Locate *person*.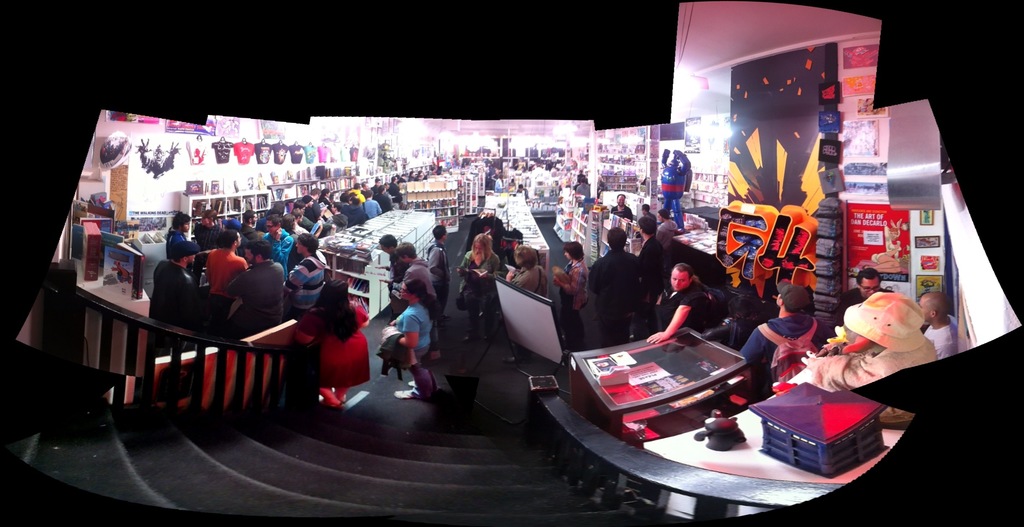
Bounding box: bbox(388, 240, 439, 305).
